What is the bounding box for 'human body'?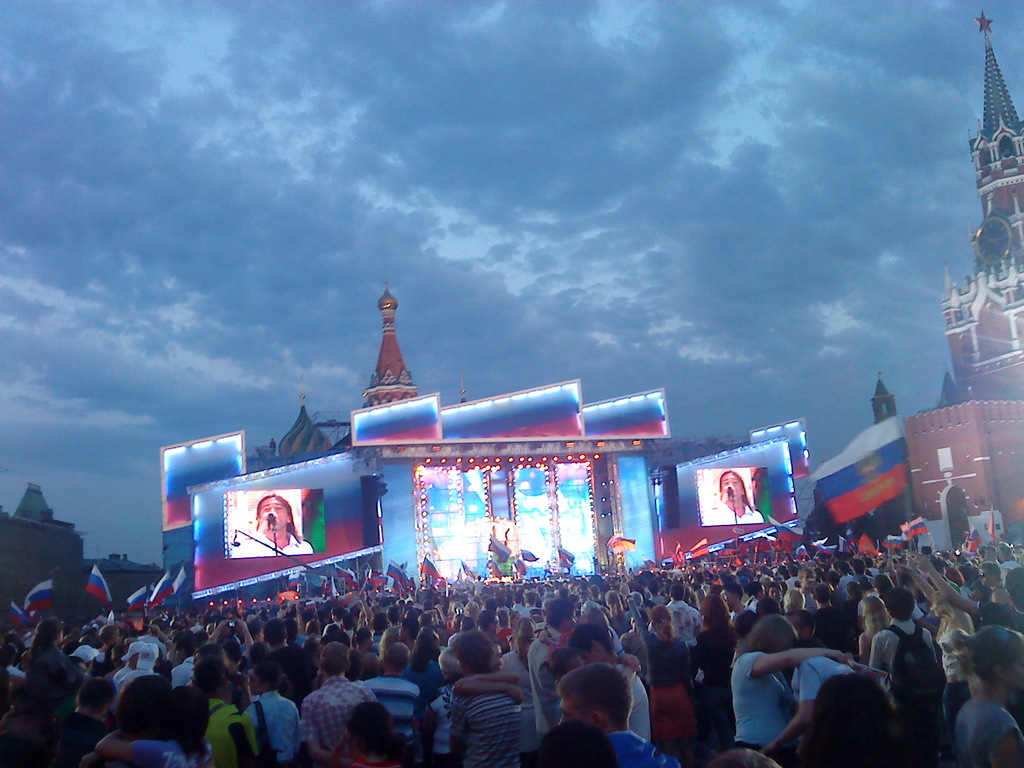
Rect(533, 719, 623, 767).
